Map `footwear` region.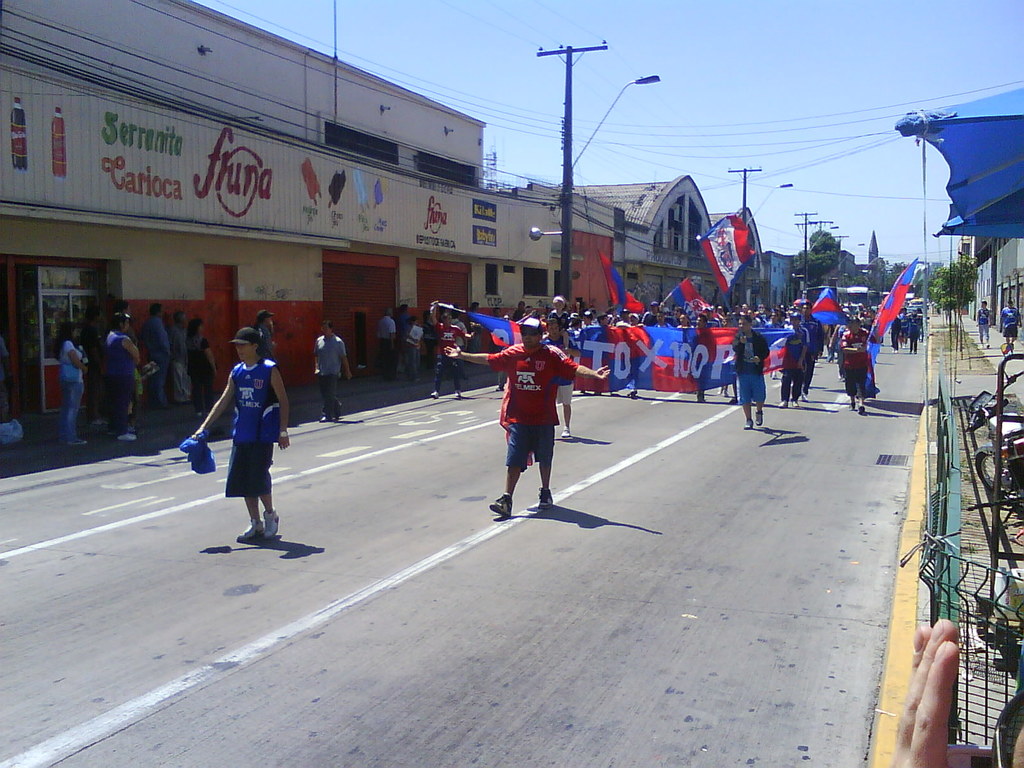
Mapped to detection(490, 488, 510, 519).
